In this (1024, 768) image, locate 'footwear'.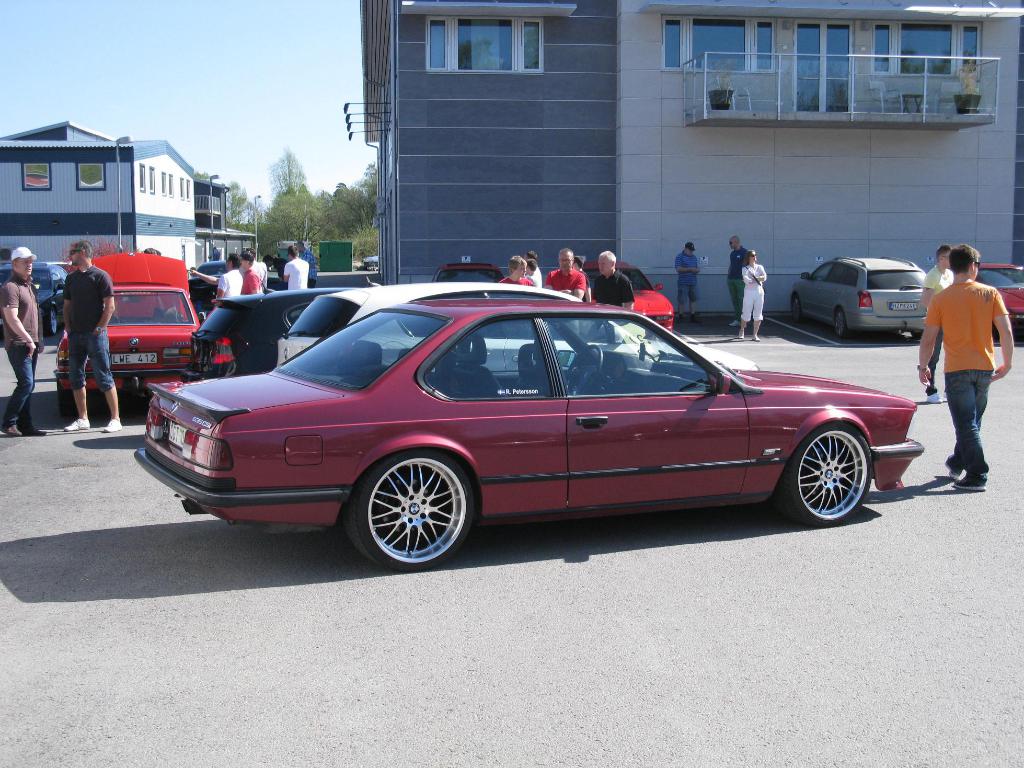
Bounding box: <box>692,316,702,322</box>.
